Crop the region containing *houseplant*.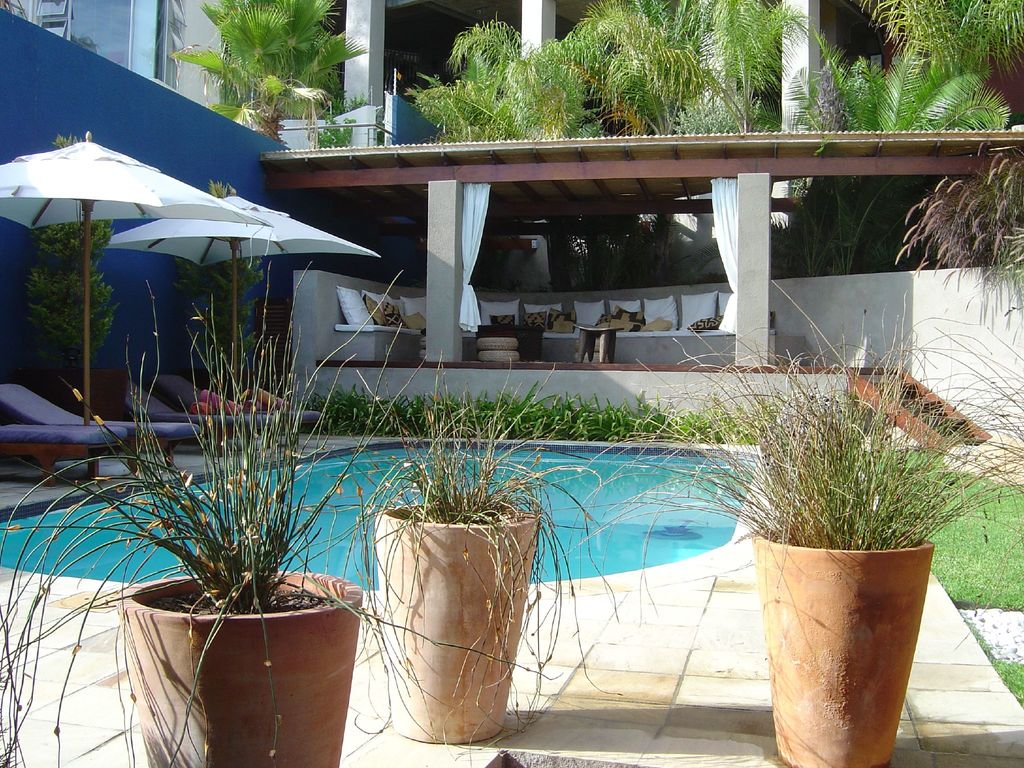
Crop region: (0, 225, 472, 767).
